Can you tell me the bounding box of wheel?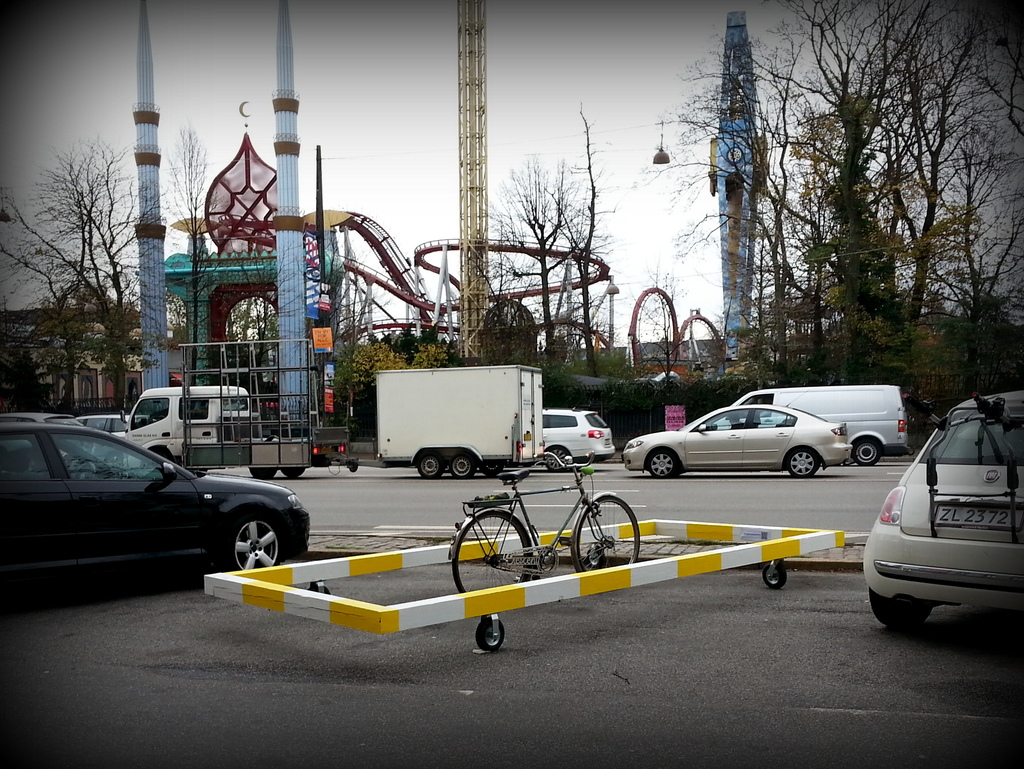
x1=870 y1=591 x2=924 y2=627.
